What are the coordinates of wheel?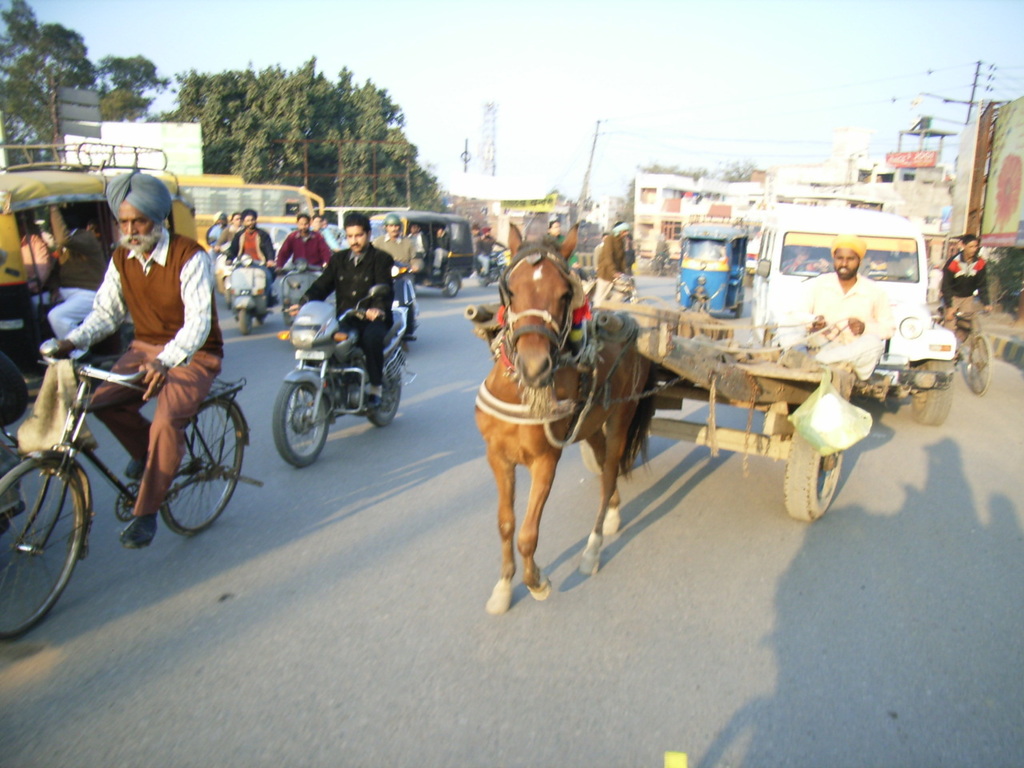
Rect(478, 274, 489, 288).
